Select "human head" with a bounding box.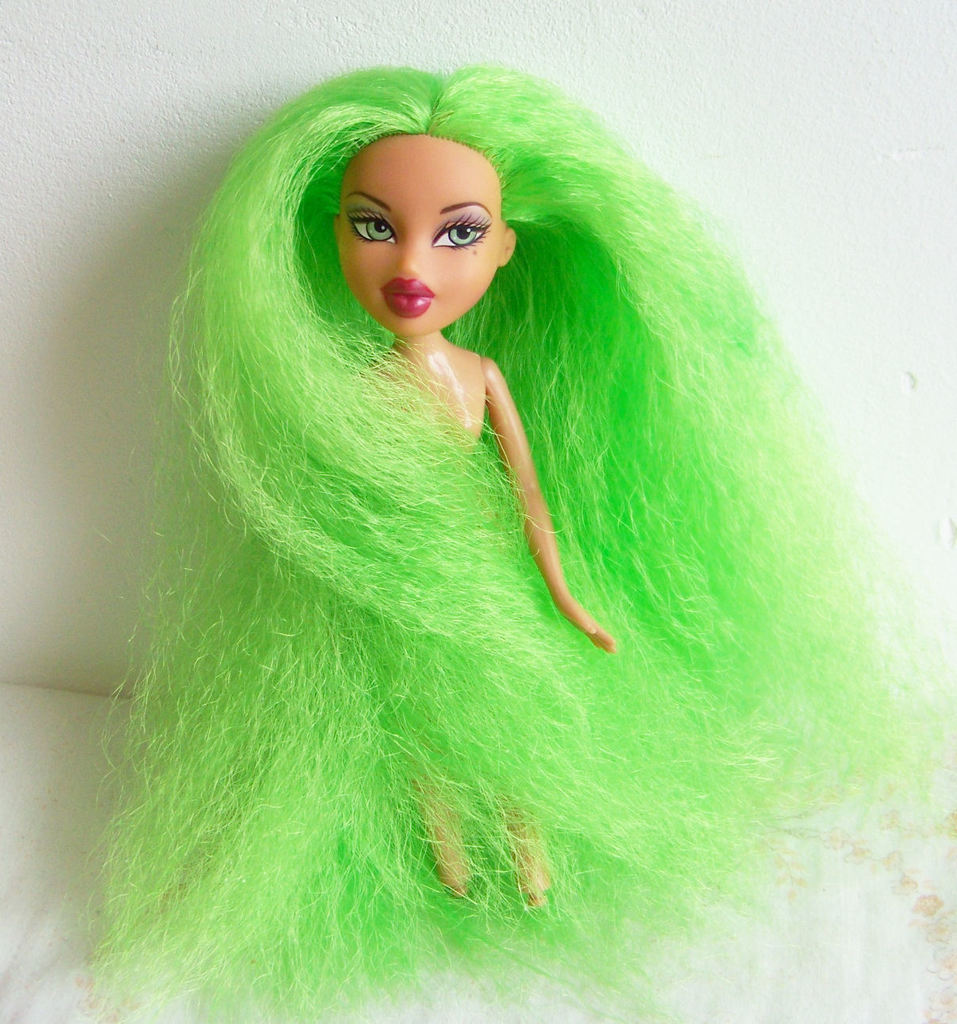
Rect(326, 110, 524, 335).
